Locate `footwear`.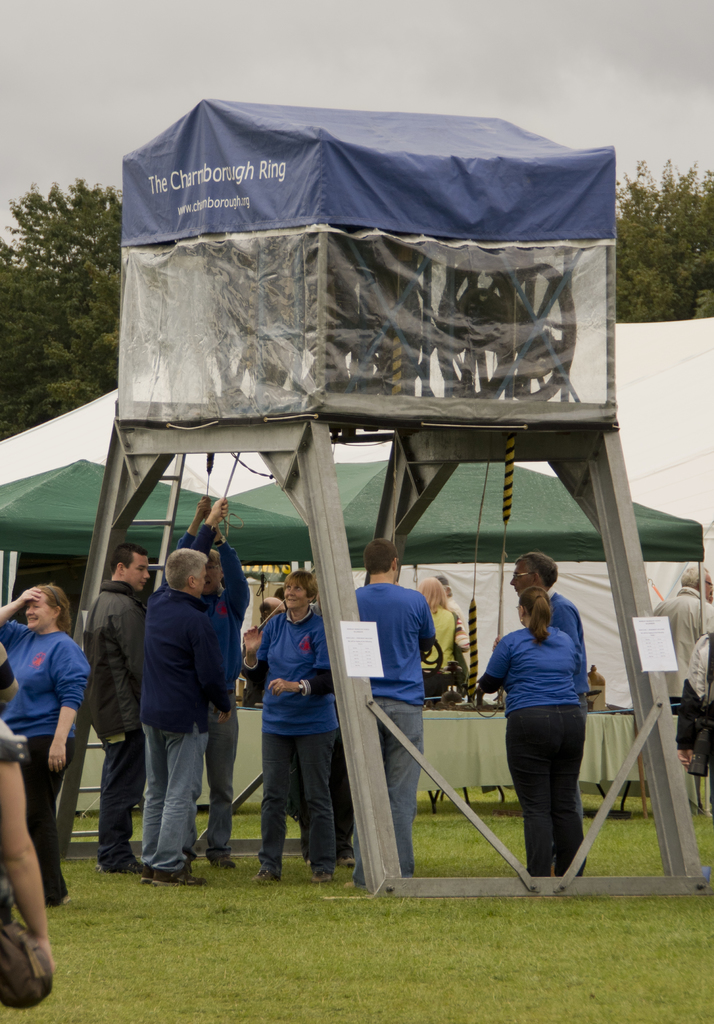
Bounding box: [312,869,339,883].
